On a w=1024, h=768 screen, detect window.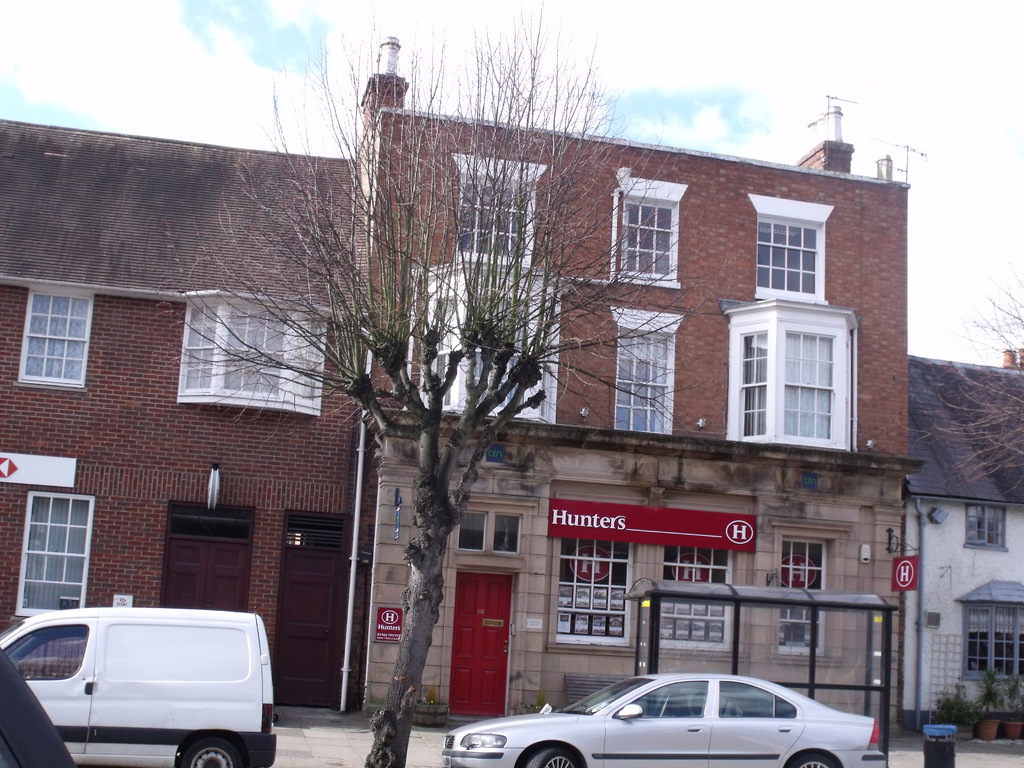
l=448, t=147, r=547, b=266.
